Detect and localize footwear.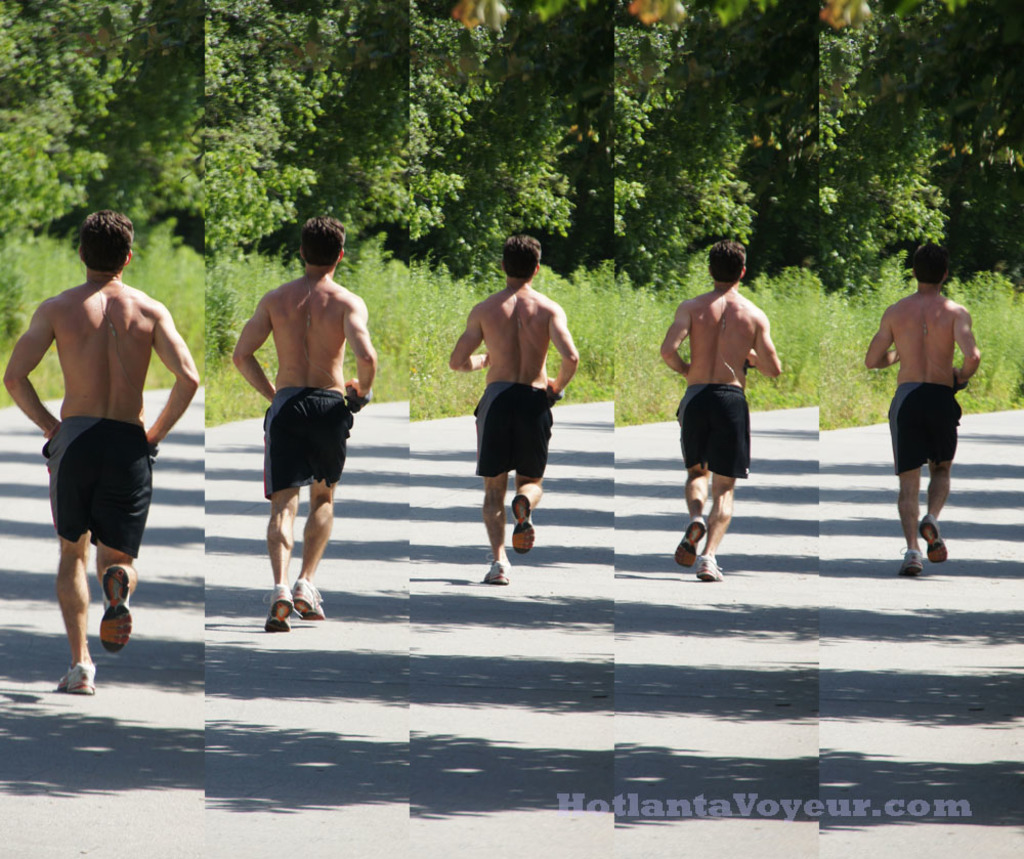
Localized at detection(509, 491, 536, 553).
